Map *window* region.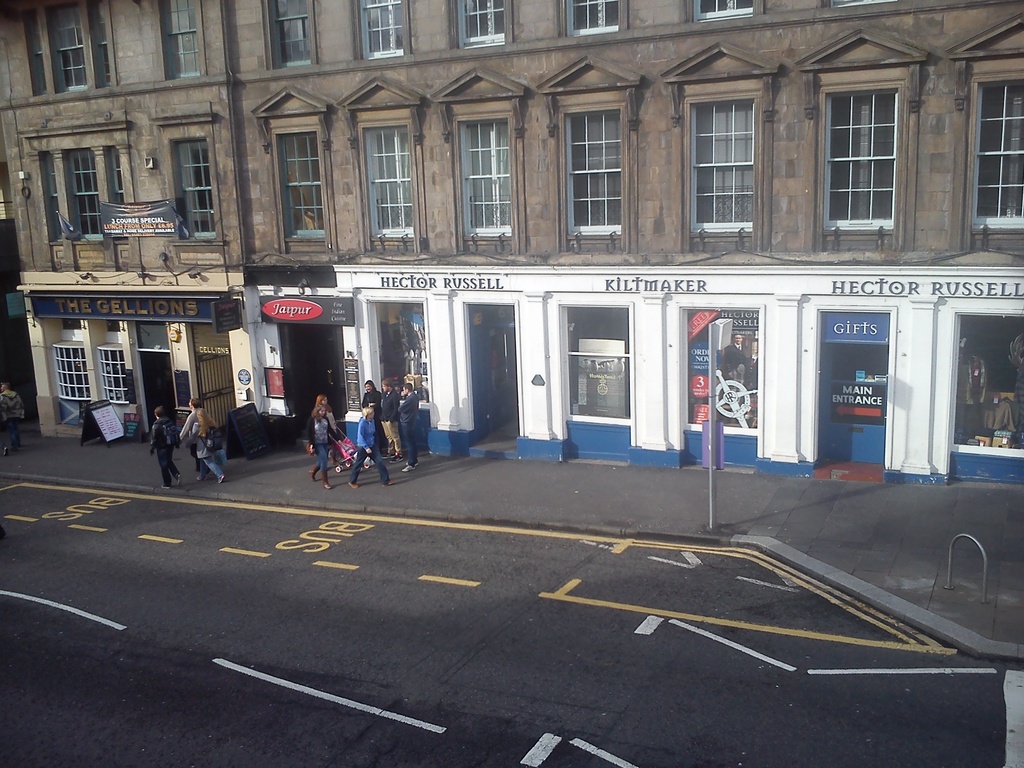
Mapped to BBox(671, 70, 768, 255).
